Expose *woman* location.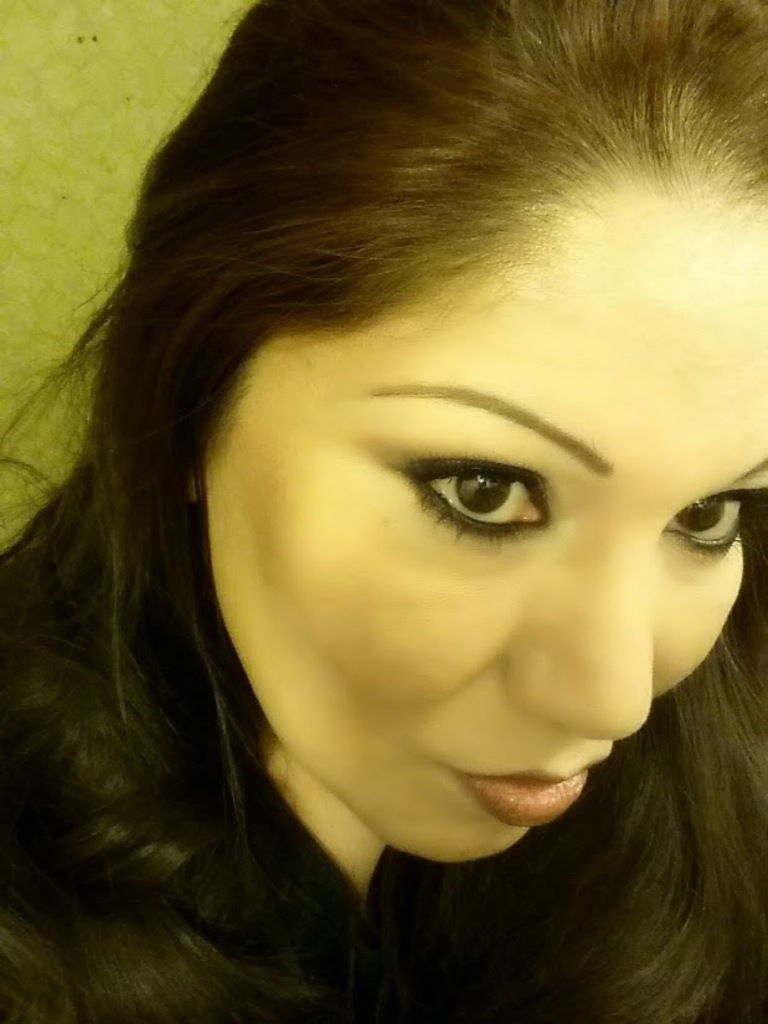
Exposed at crop(0, 30, 767, 1018).
